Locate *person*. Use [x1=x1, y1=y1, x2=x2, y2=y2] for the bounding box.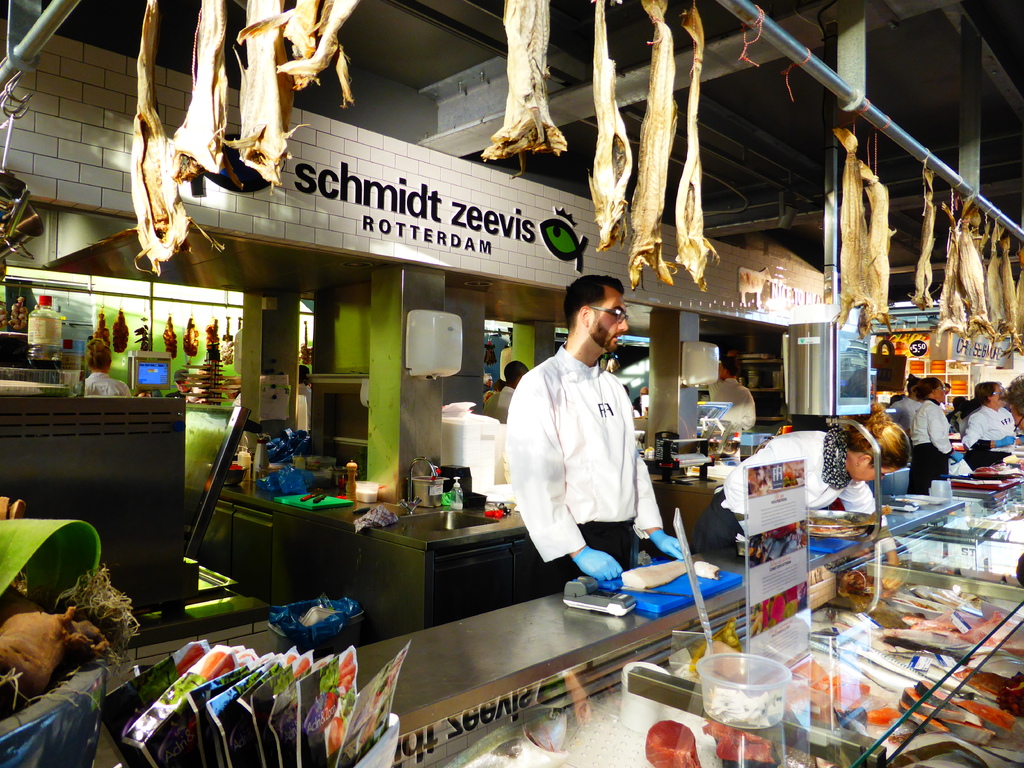
[x1=510, y1=264, x2=668, y2=635].
